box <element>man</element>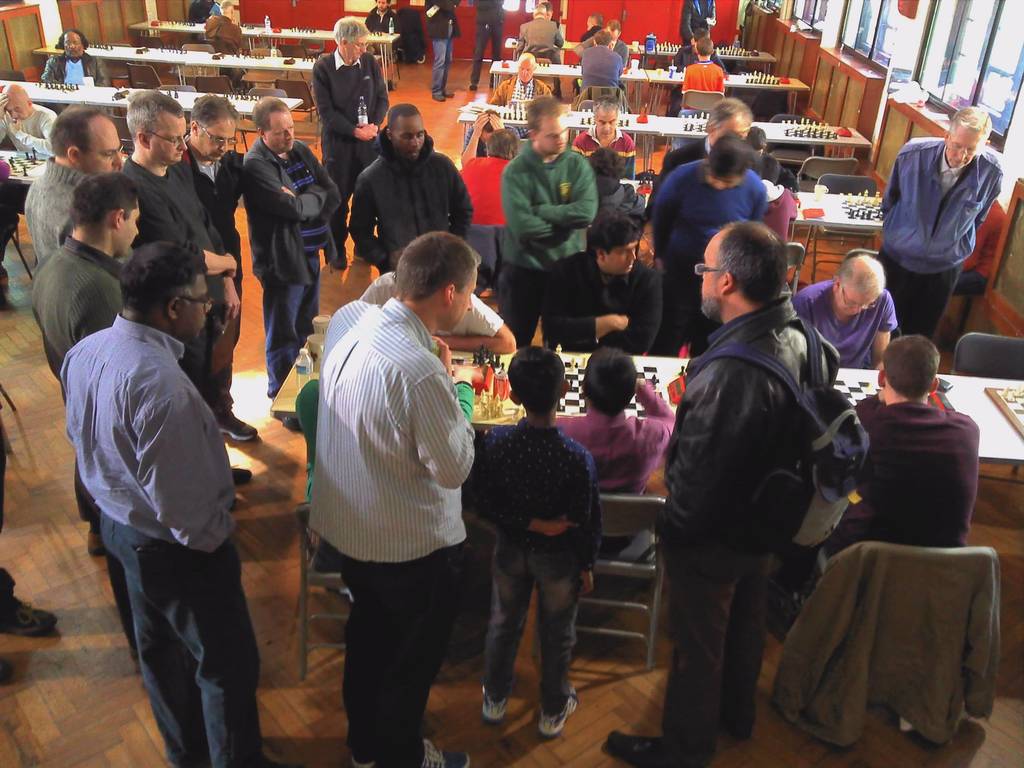
<region>18, 103, 145, 557</region>
